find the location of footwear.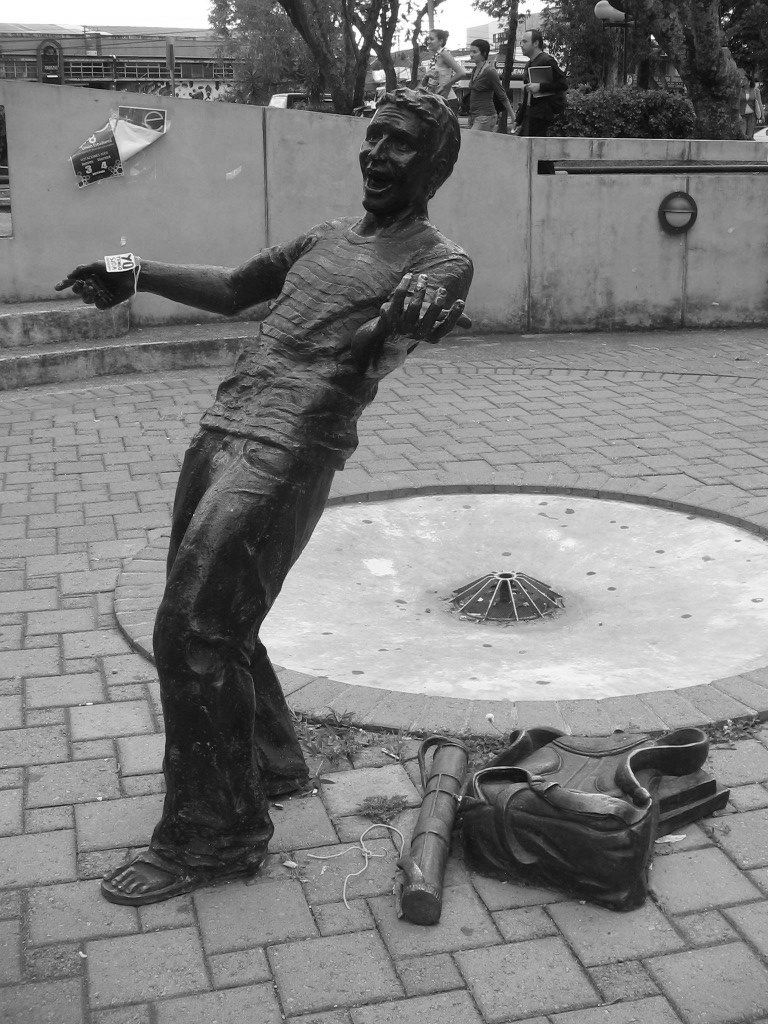
Location: <bbox>90, 843, 209, 912</bbox>.
